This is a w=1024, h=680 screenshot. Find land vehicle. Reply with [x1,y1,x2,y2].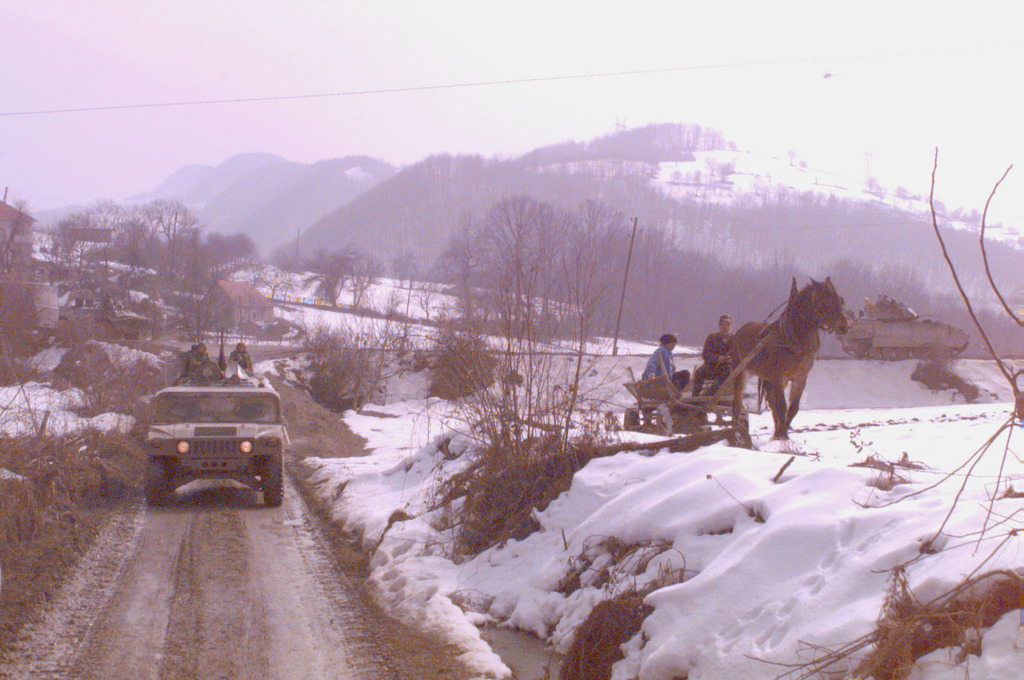
[137,371,298,509].
